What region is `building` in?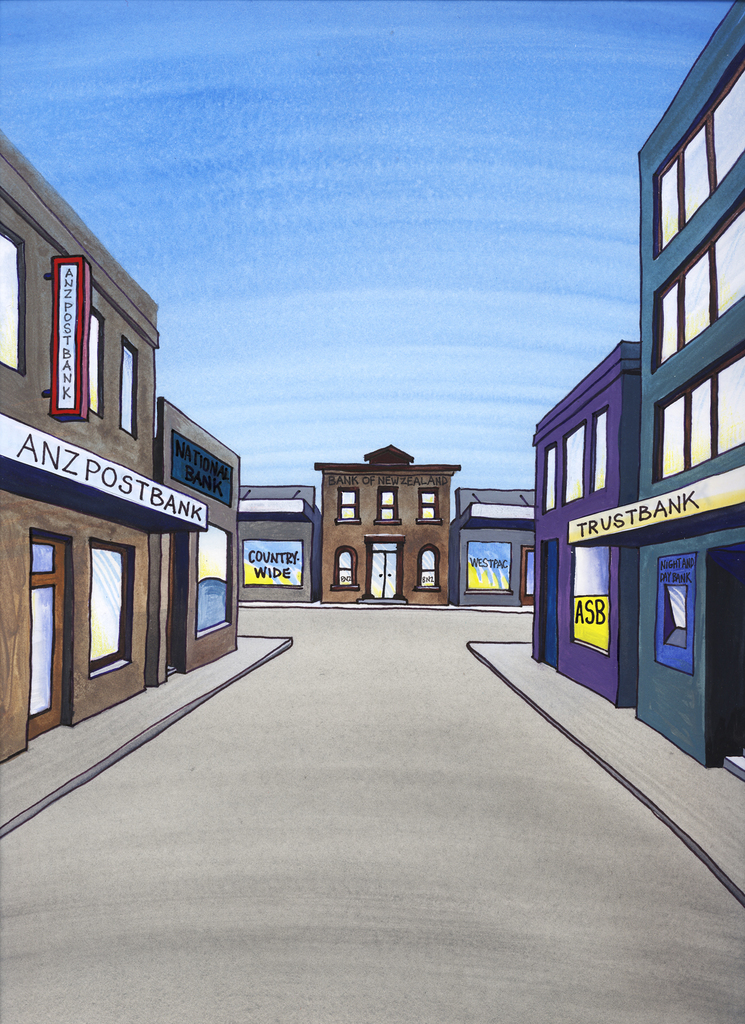
left=0, top=128, right=247, bottom=760.
